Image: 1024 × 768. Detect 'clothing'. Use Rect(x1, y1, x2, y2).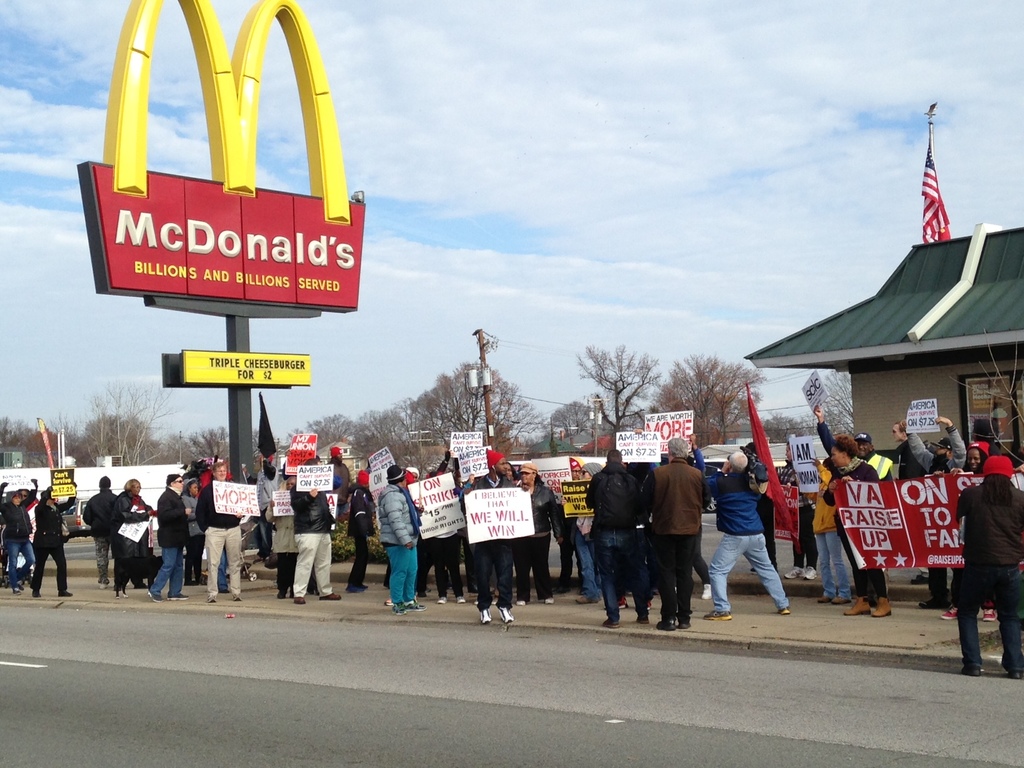
Rect(319, 455, 350, 524).
